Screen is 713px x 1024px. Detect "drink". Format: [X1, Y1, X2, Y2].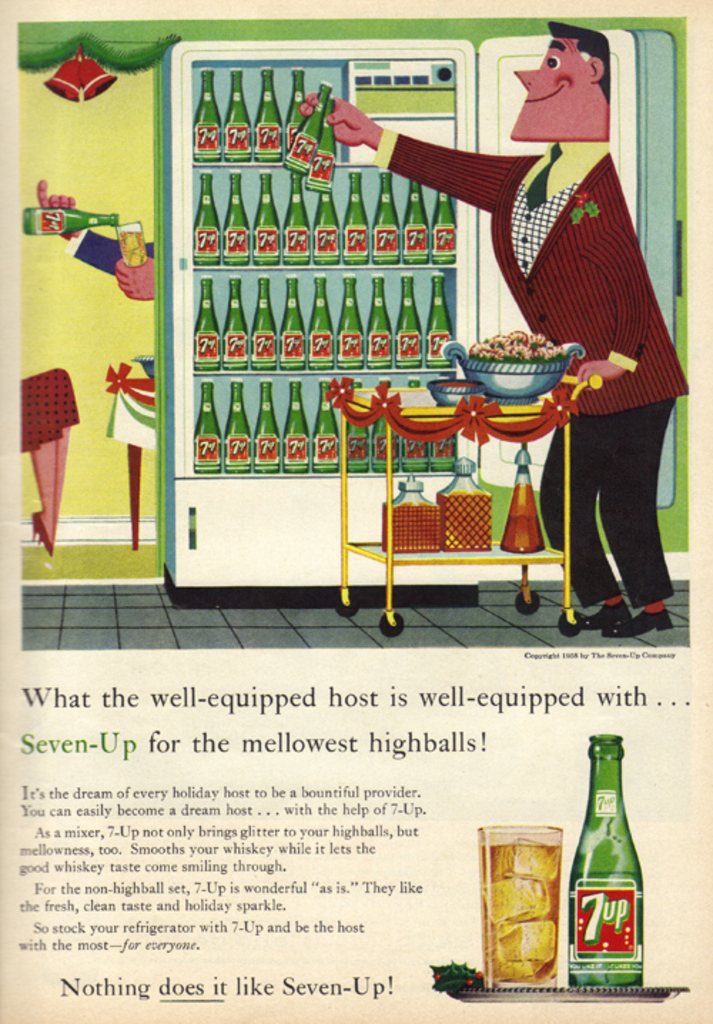
[392, 275, 422, 368].
